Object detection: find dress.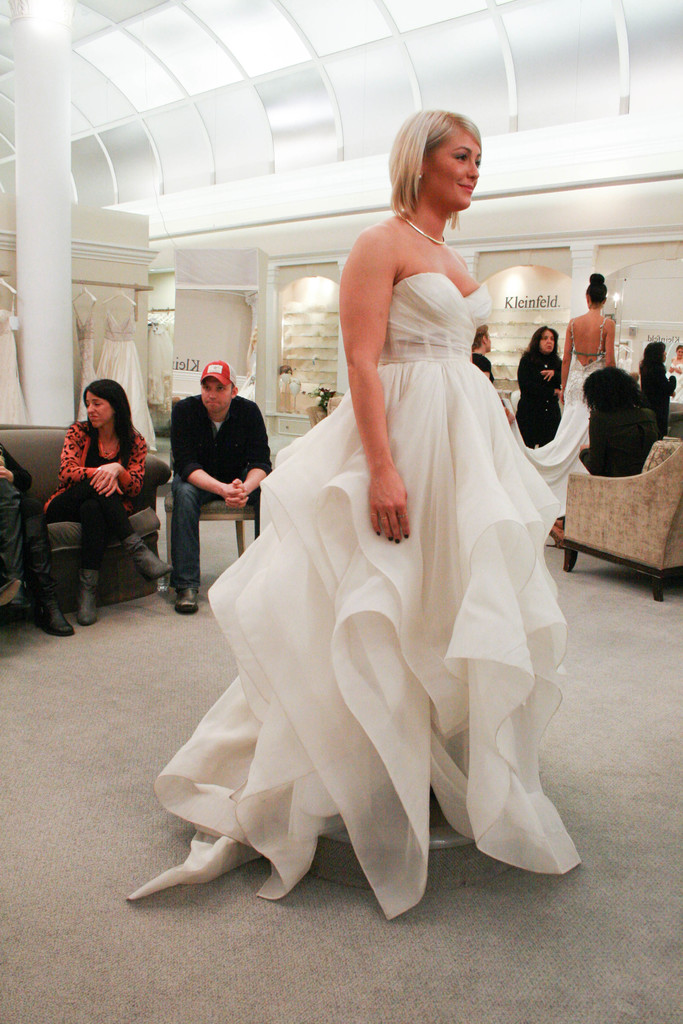
<bbox>115, 272, 591, 923</bbox>.
